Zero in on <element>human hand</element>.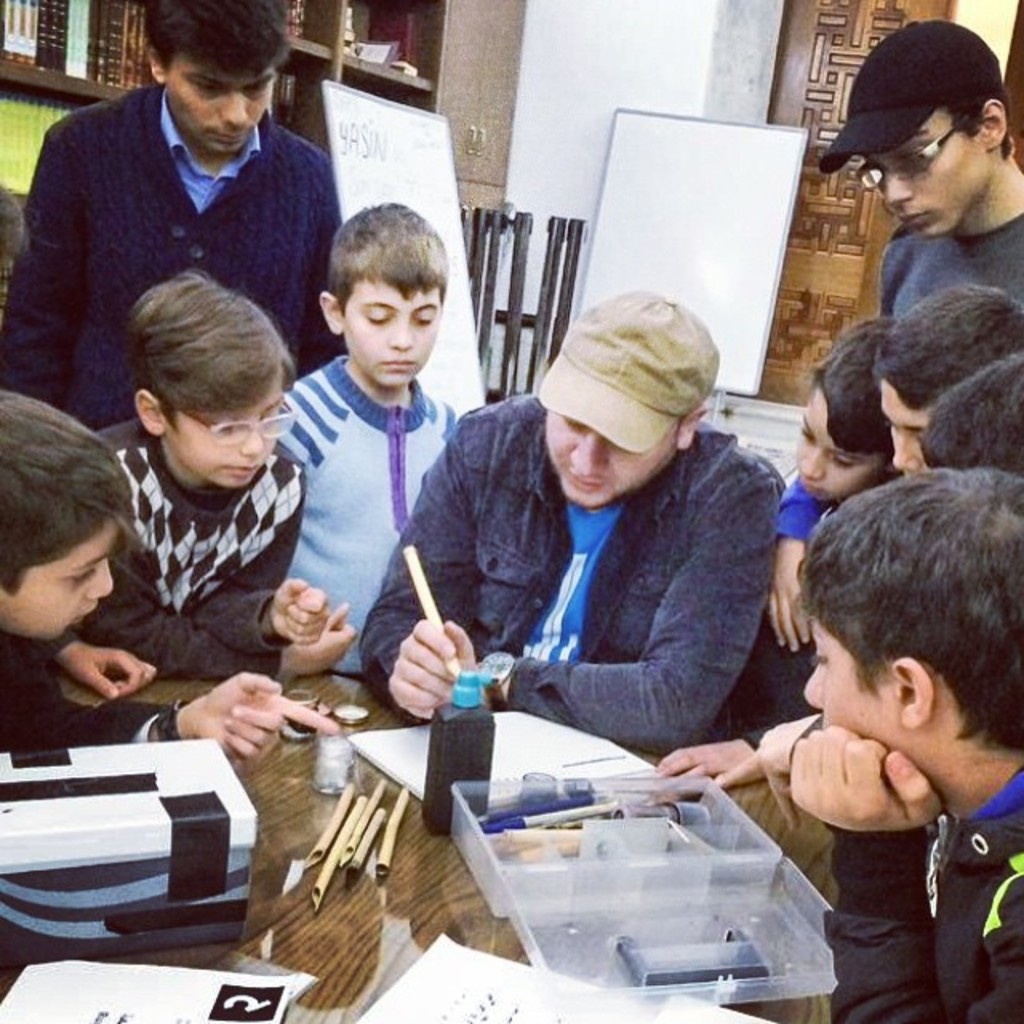
Zeroed in: crop(766, 536, 814, 654).
